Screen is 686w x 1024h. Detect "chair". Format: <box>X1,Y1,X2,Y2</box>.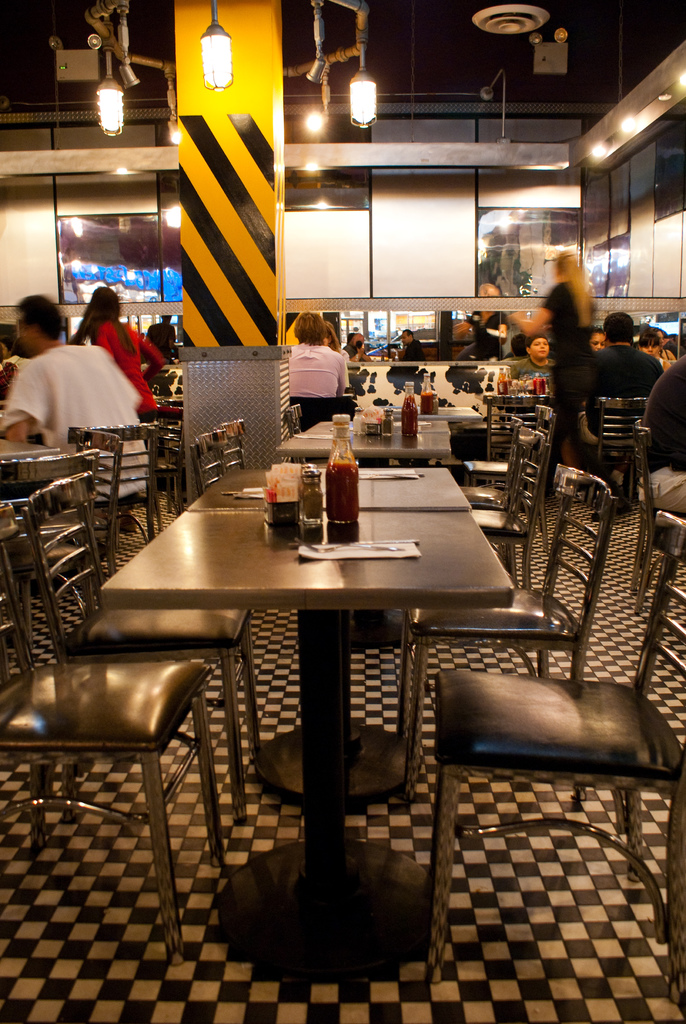
<box>388,465,629,841</box>.
